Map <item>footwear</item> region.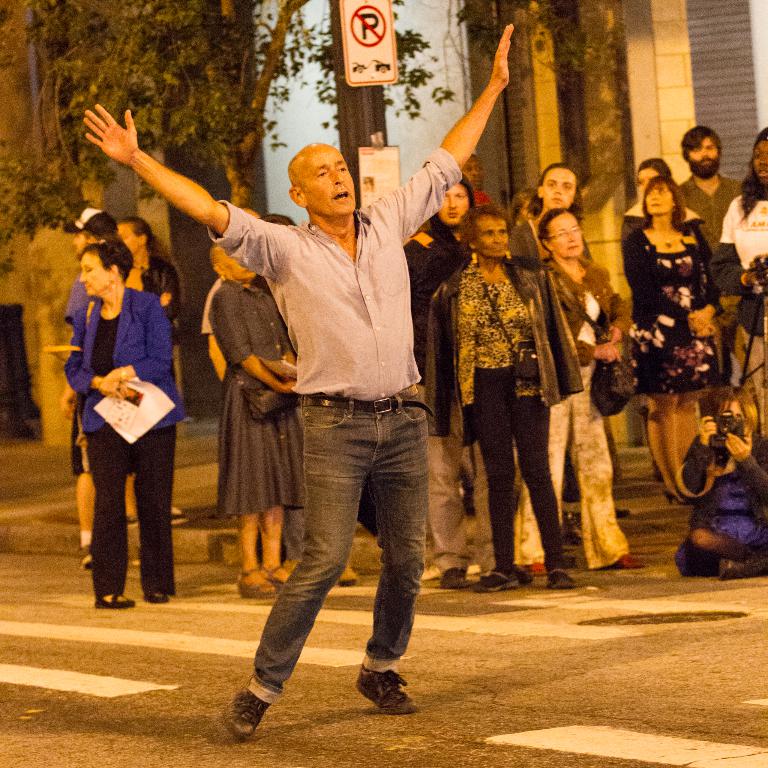
Mapped to [x1=477, y1=569, x2=520, y2=591].
